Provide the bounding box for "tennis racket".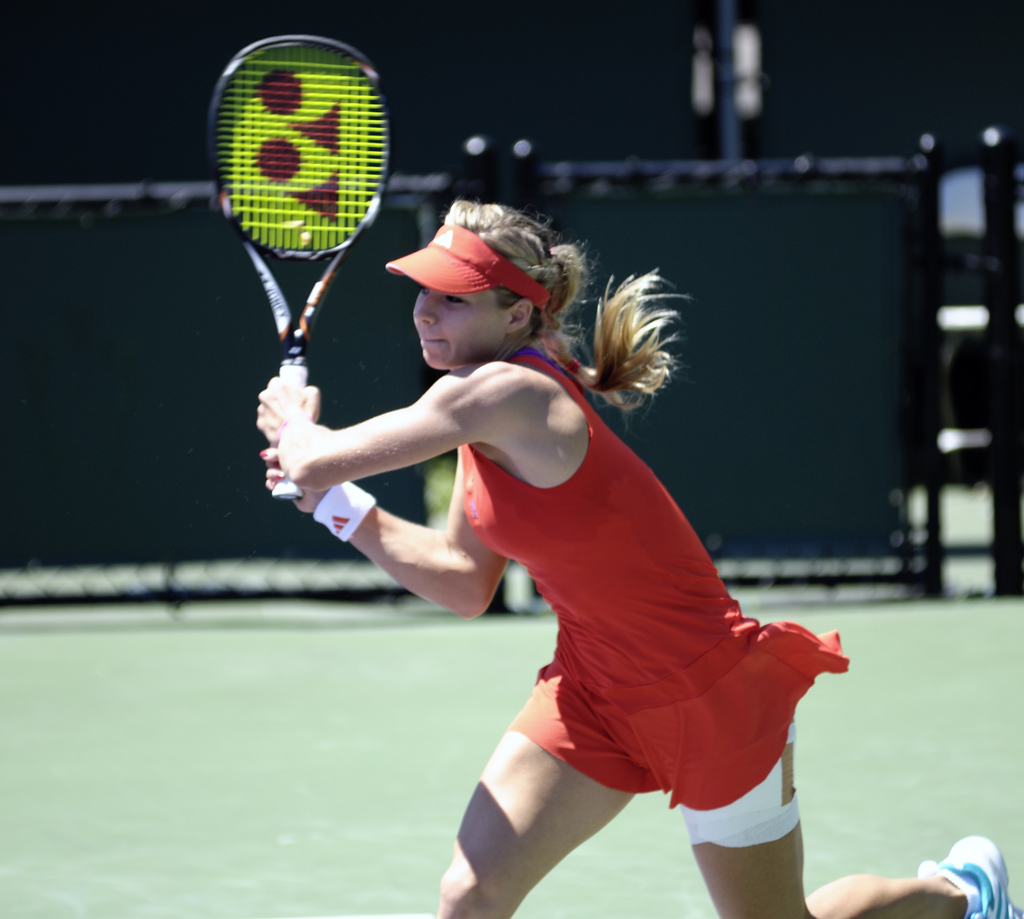
BBox(214, 29, 388, 516).
